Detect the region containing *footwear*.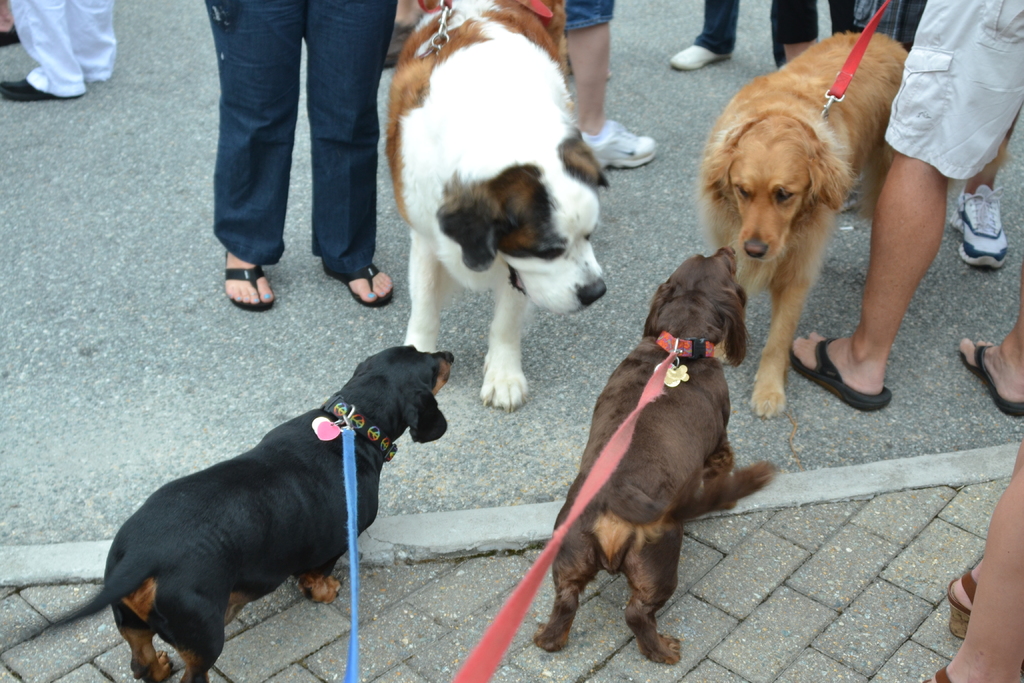
box(318, 265, 397, 306).
